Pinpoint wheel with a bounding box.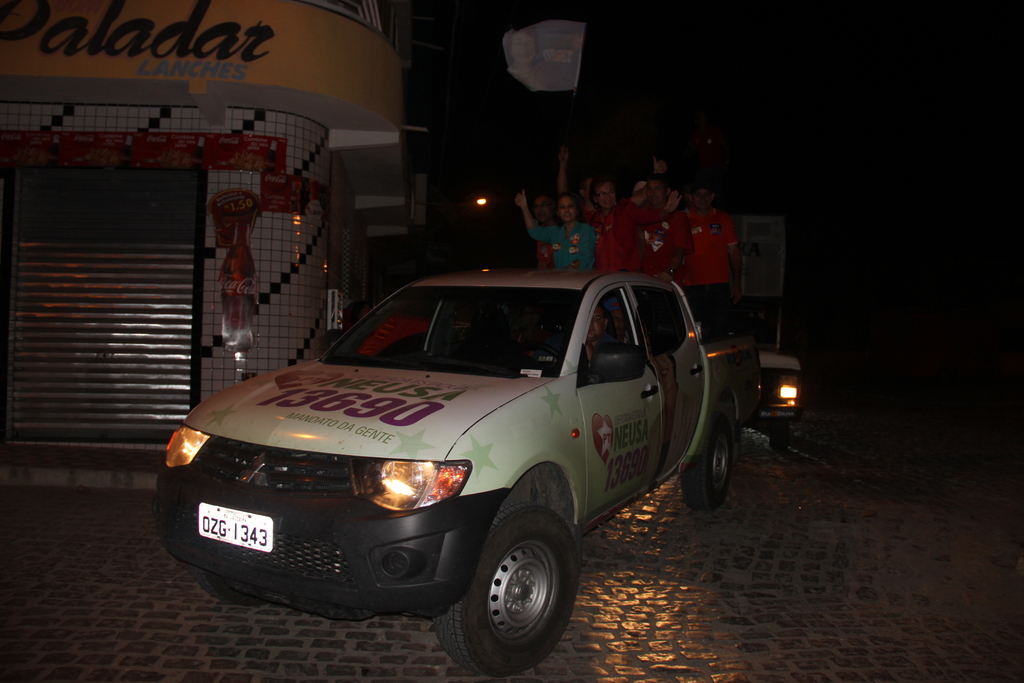
<bbox>676, 411, 735, 514</bbox>.
